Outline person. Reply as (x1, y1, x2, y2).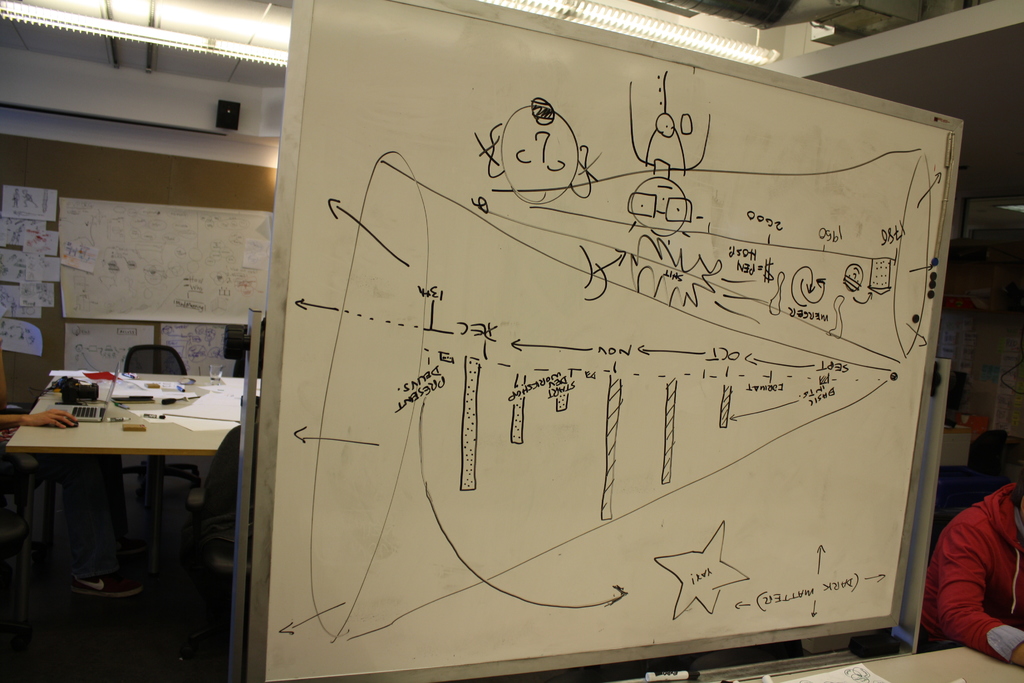
(934, 449, 1023, 673).
